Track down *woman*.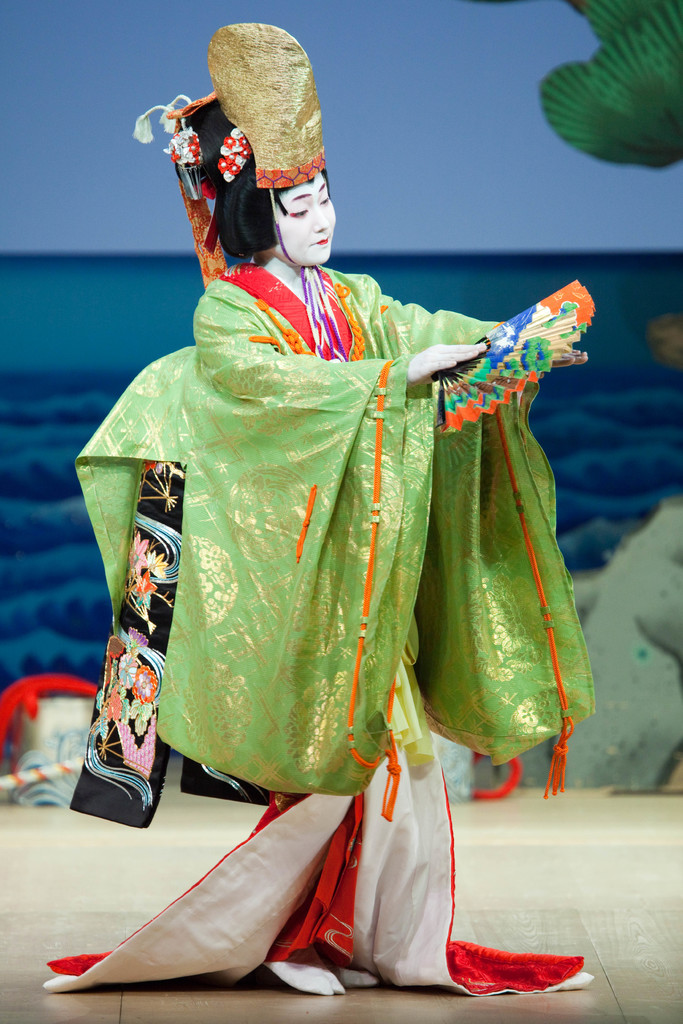
Tracked to [x1=40, y1=20, x2=595, y2=997].
